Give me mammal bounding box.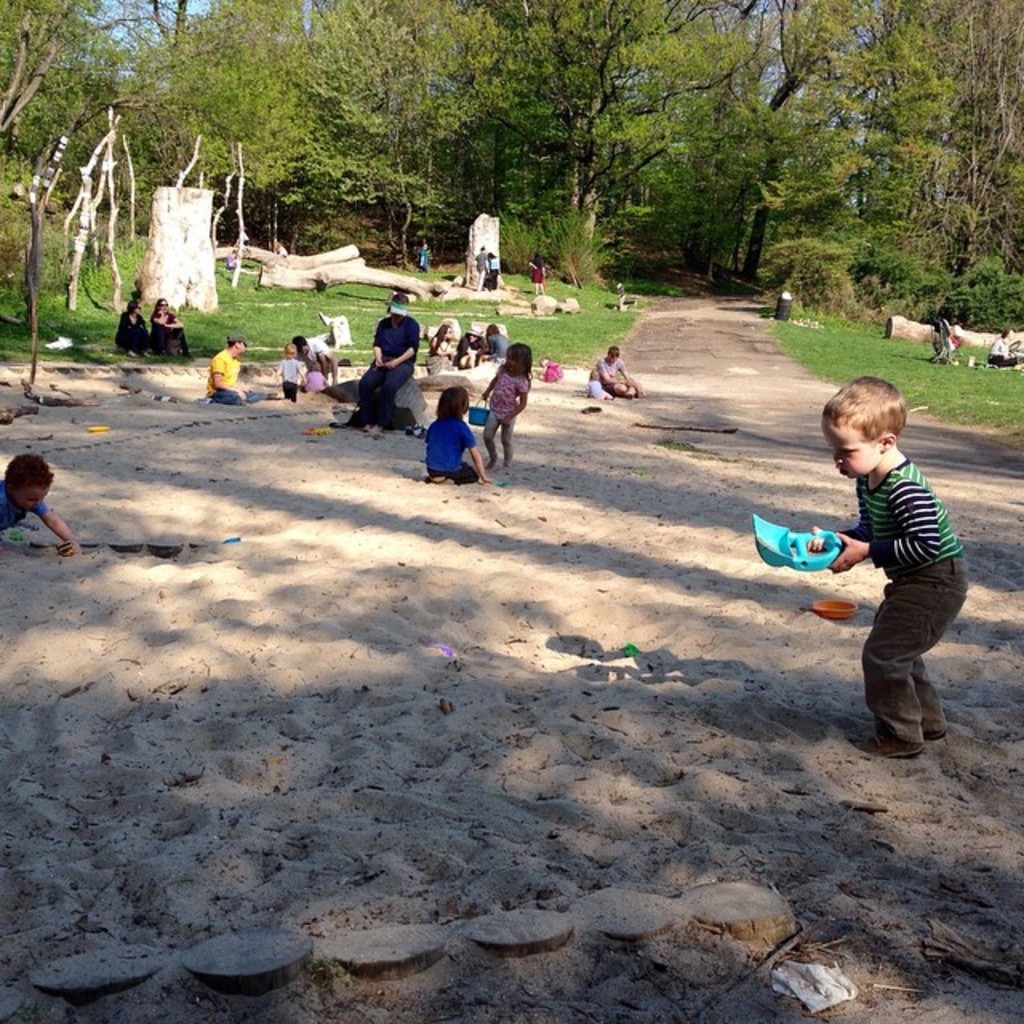
984 325 1021 366.
